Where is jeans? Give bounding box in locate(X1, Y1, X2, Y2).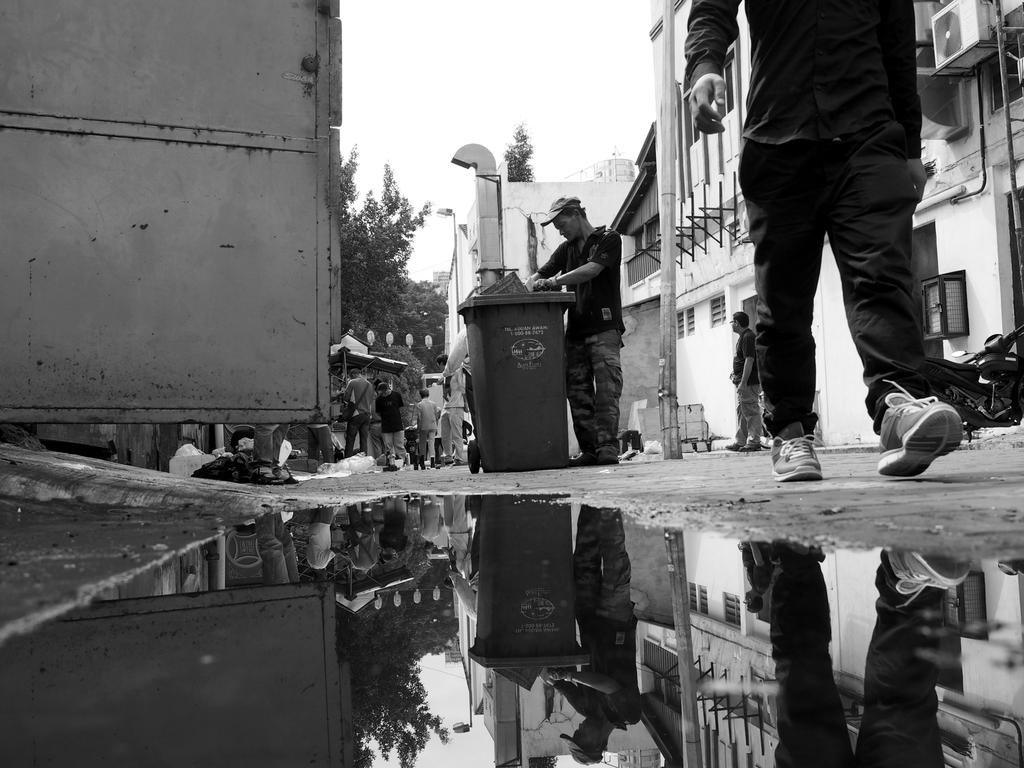
locate(345, 411, 369, 456).
